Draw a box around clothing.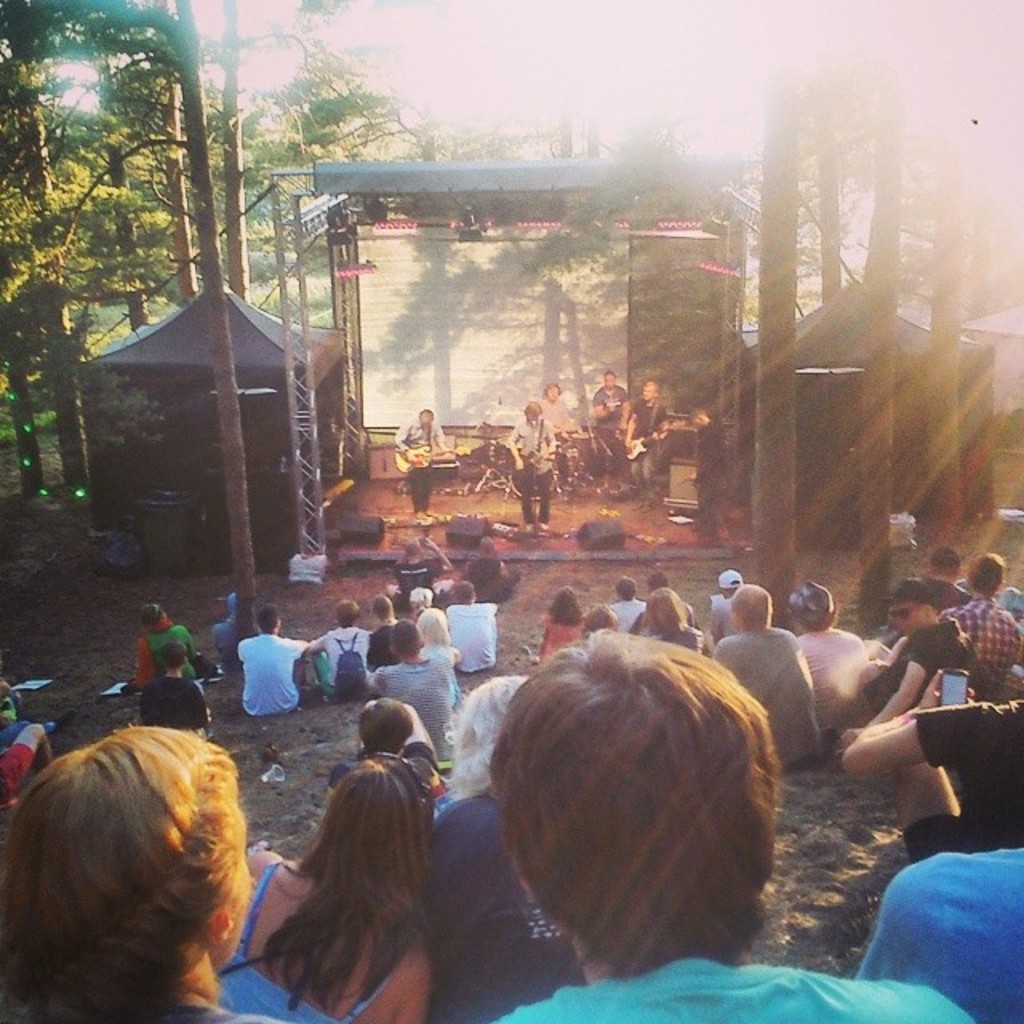
bbox(243, 632, 299, 707).
